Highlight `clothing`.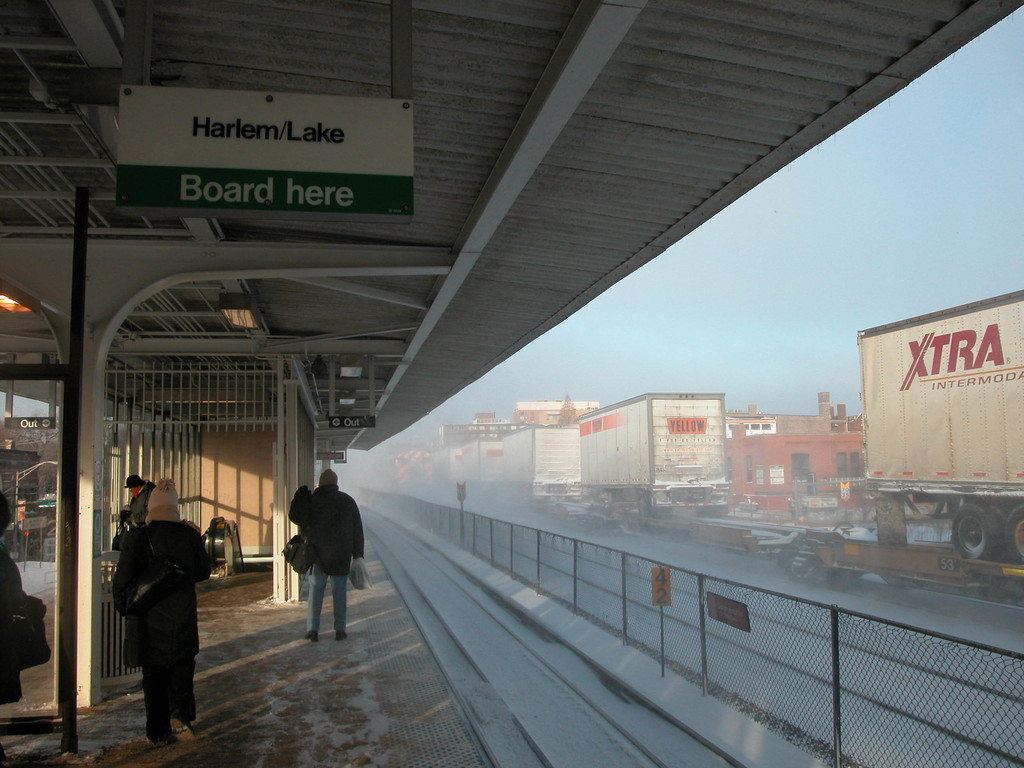
Highlighted region: 112:513:214:739.
